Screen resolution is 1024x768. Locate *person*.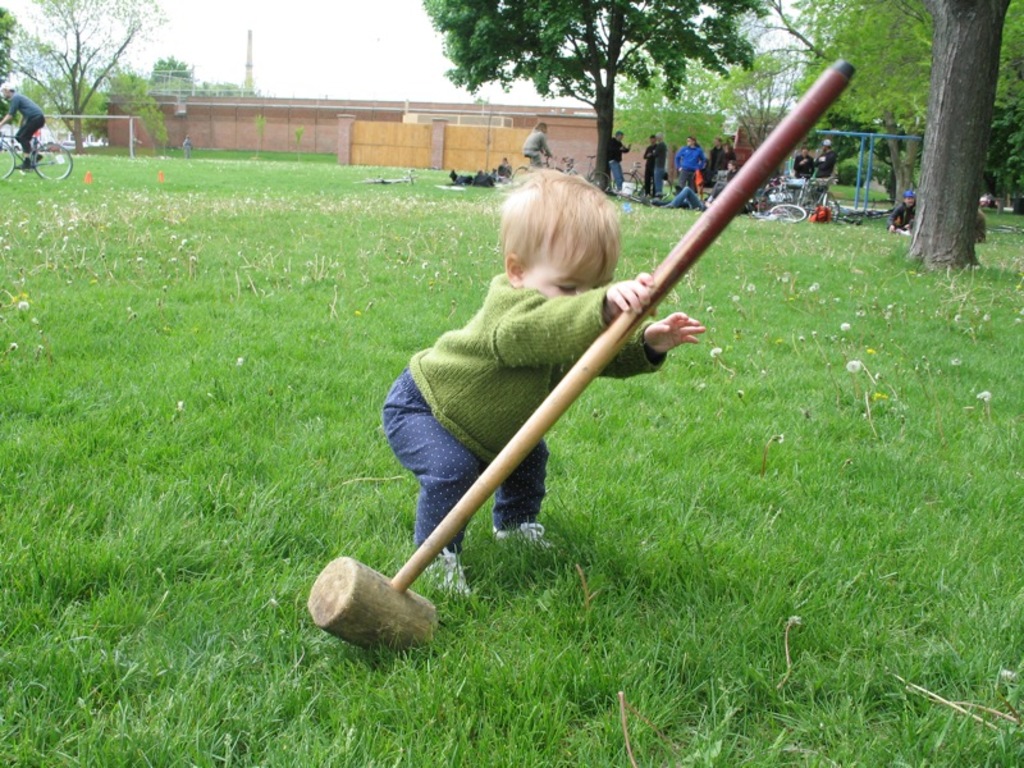
[left=886, top=188, right=922, bottom=241].
